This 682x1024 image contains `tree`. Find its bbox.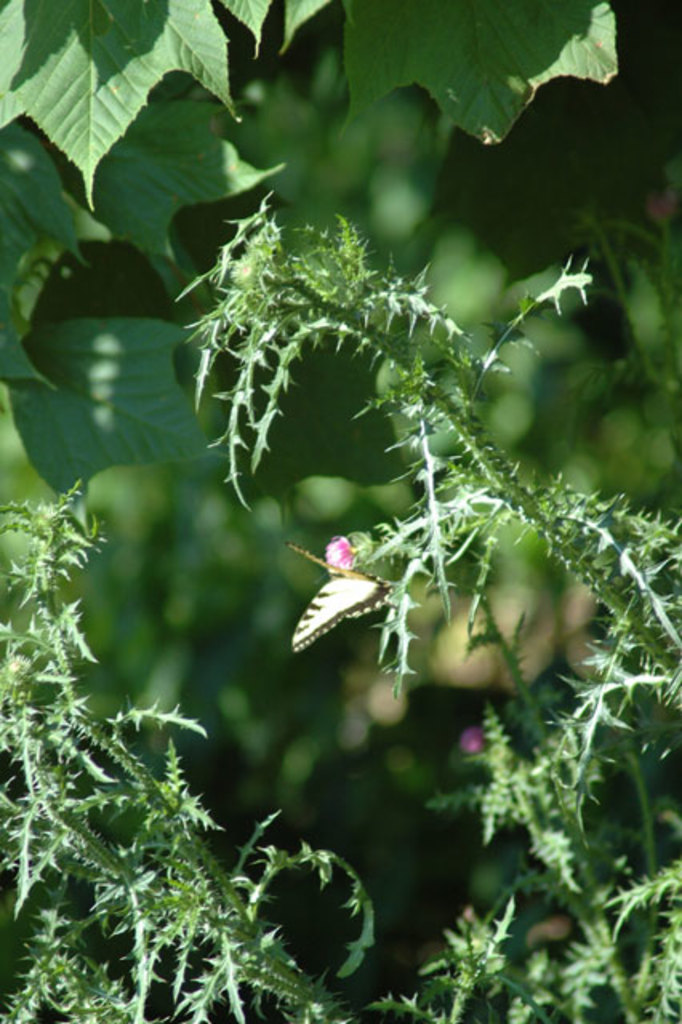
{"left": 0, "top": 0, "right": 680, "bottom": 1022}.
